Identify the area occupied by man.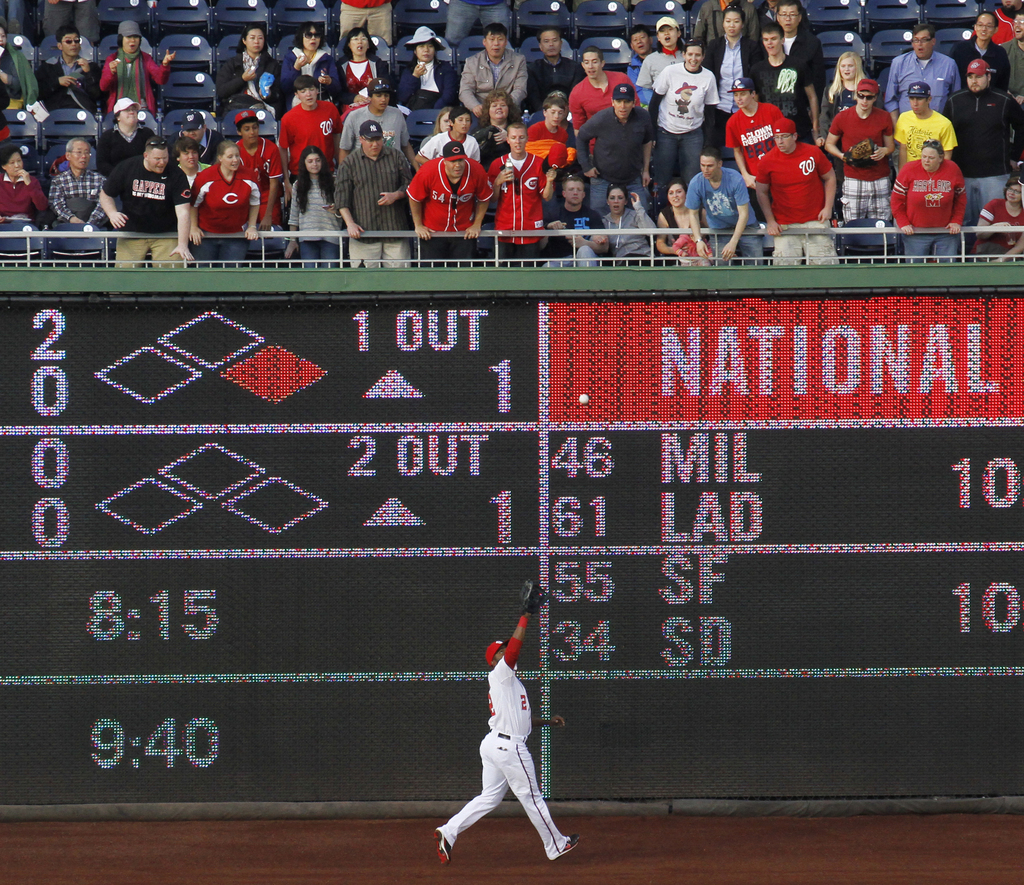
Area: <bbox>826, 73, 900, 227</bbox>.
